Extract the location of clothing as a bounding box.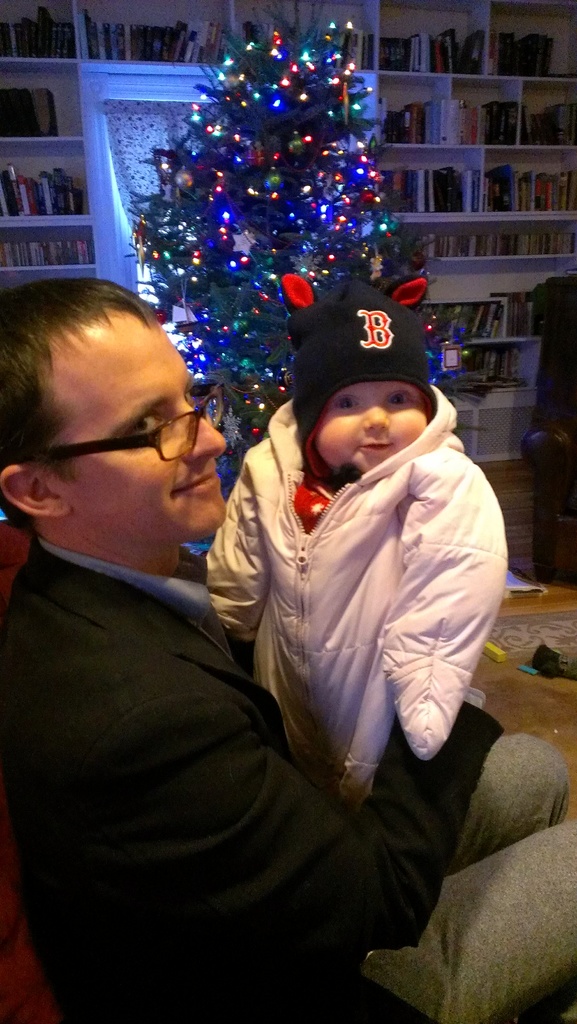
Rect(0, 532, 508, 1023).
